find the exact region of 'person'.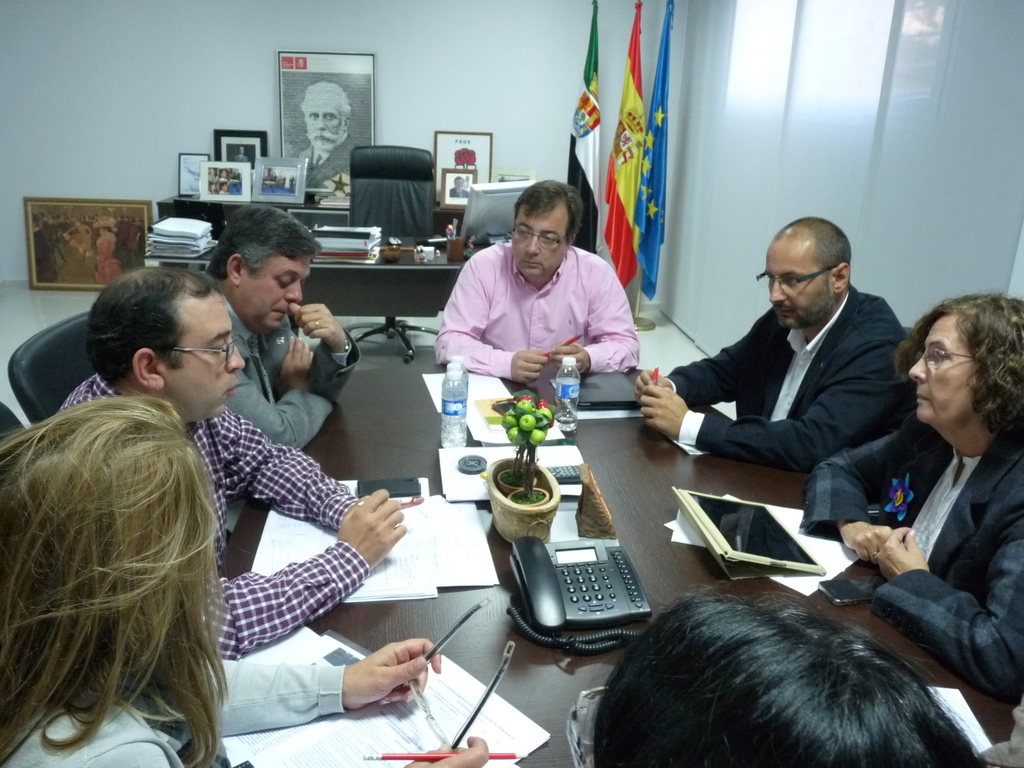
Exact region: box=[0, 399, 442, 767].
